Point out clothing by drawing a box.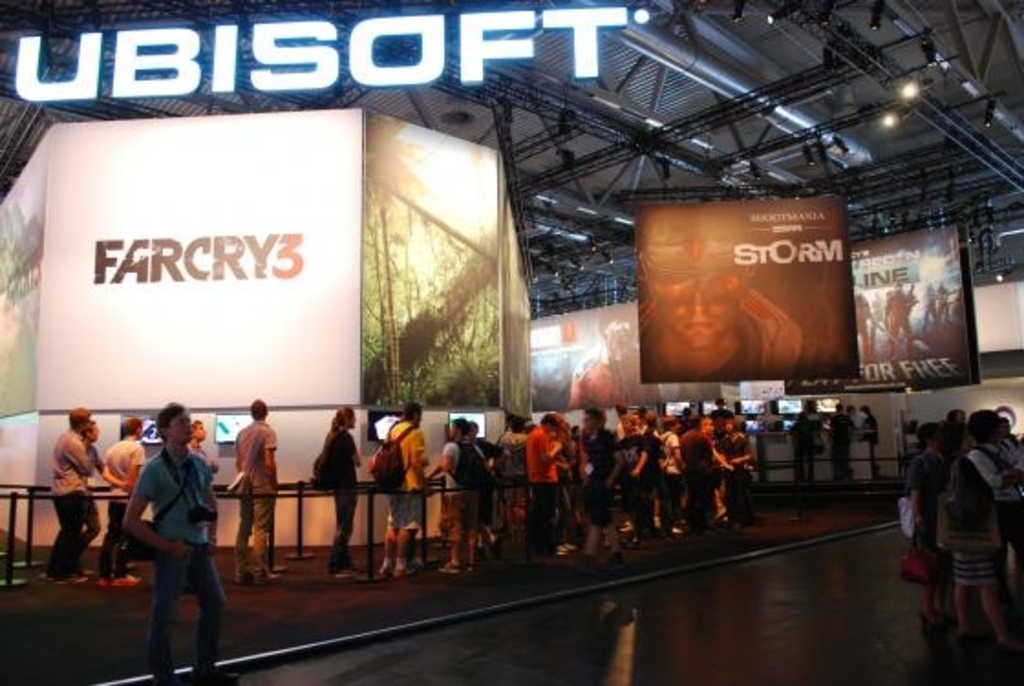
x1=117 y1=402 x2=219 y2=653.
